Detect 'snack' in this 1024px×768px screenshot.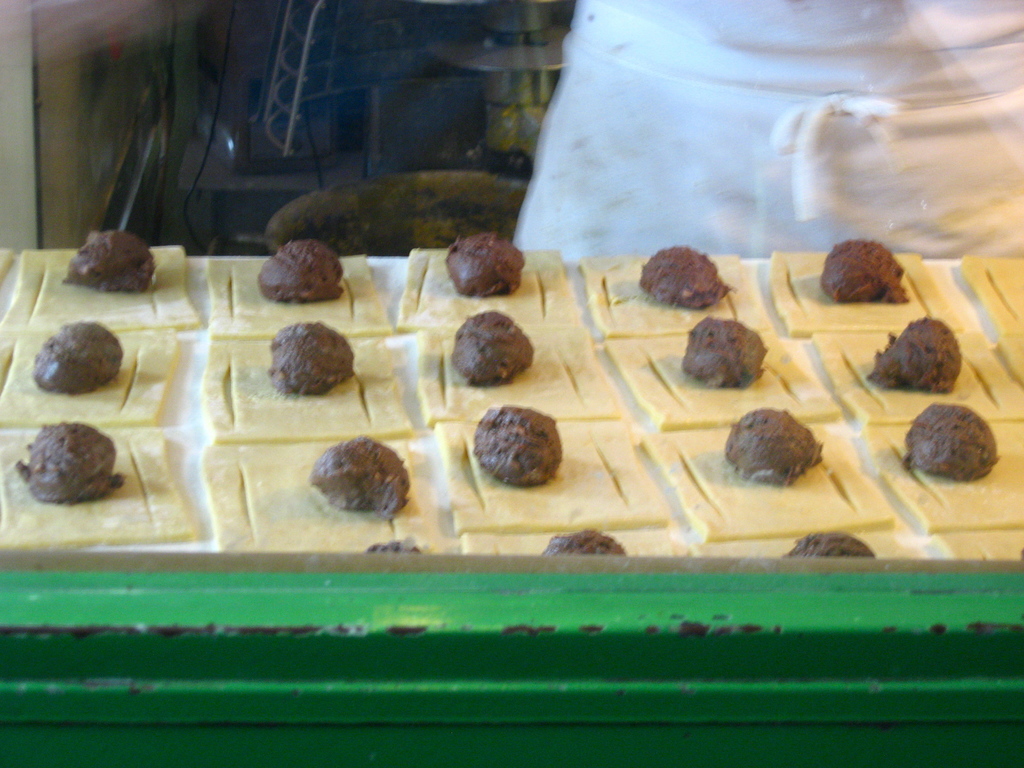
Detection: x1=858, y1=401, x2=1023, y2=538.
